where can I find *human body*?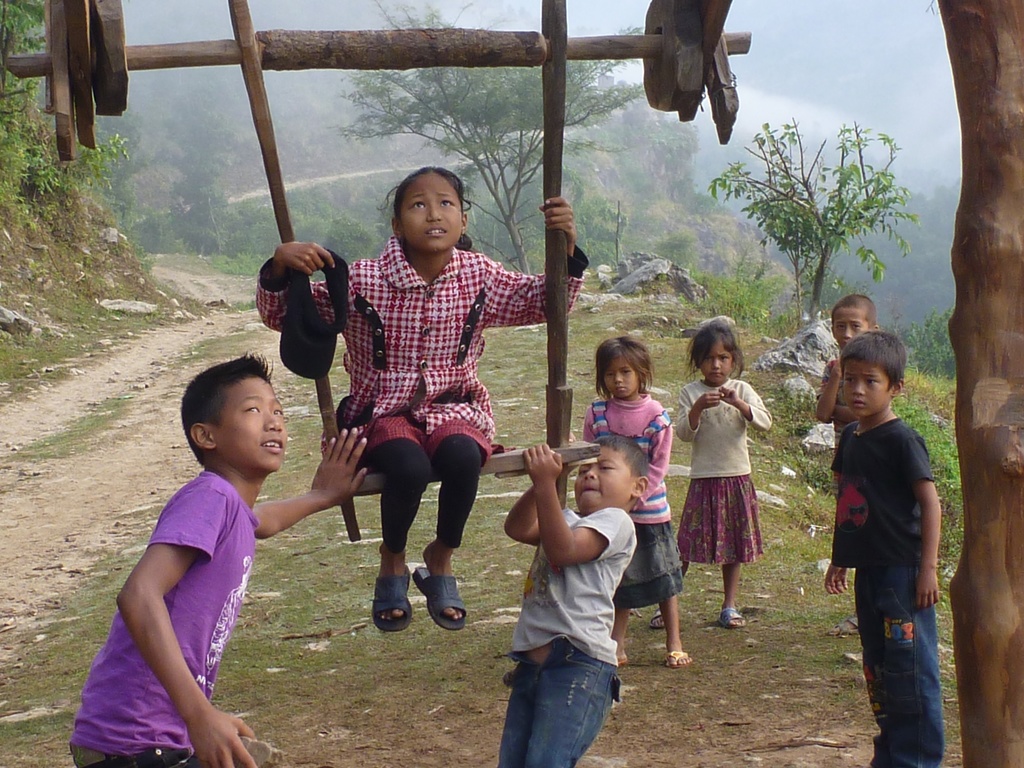
You can find it at x1=490, y1=417, x2=658, y2=741.
